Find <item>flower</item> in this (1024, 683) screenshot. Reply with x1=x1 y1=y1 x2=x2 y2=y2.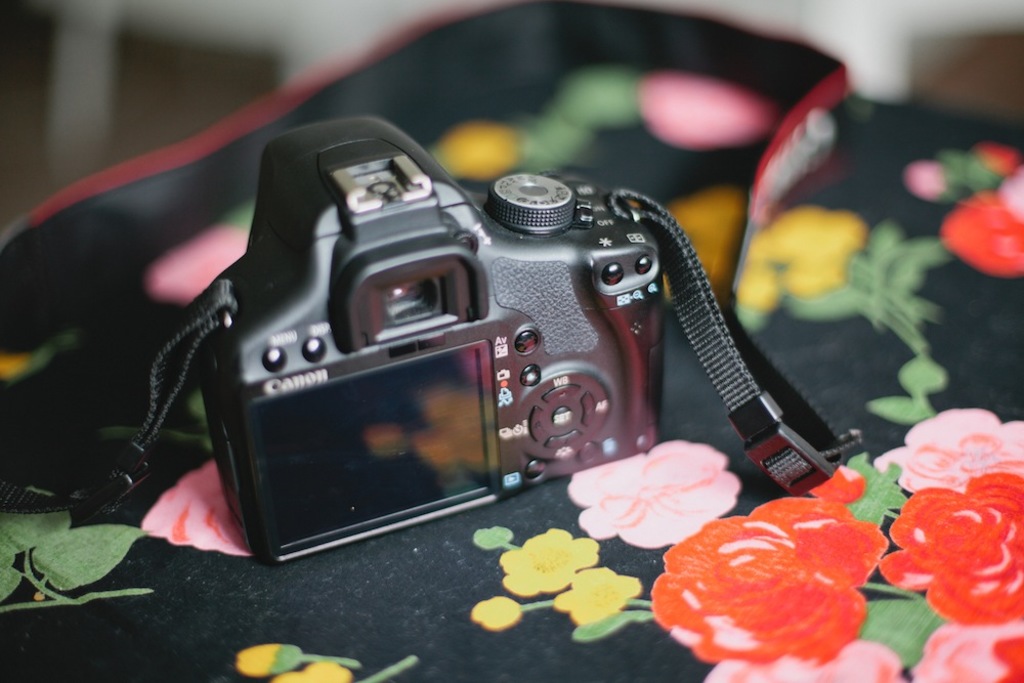
x1=139 y1=456 x2=254 y2=557.
